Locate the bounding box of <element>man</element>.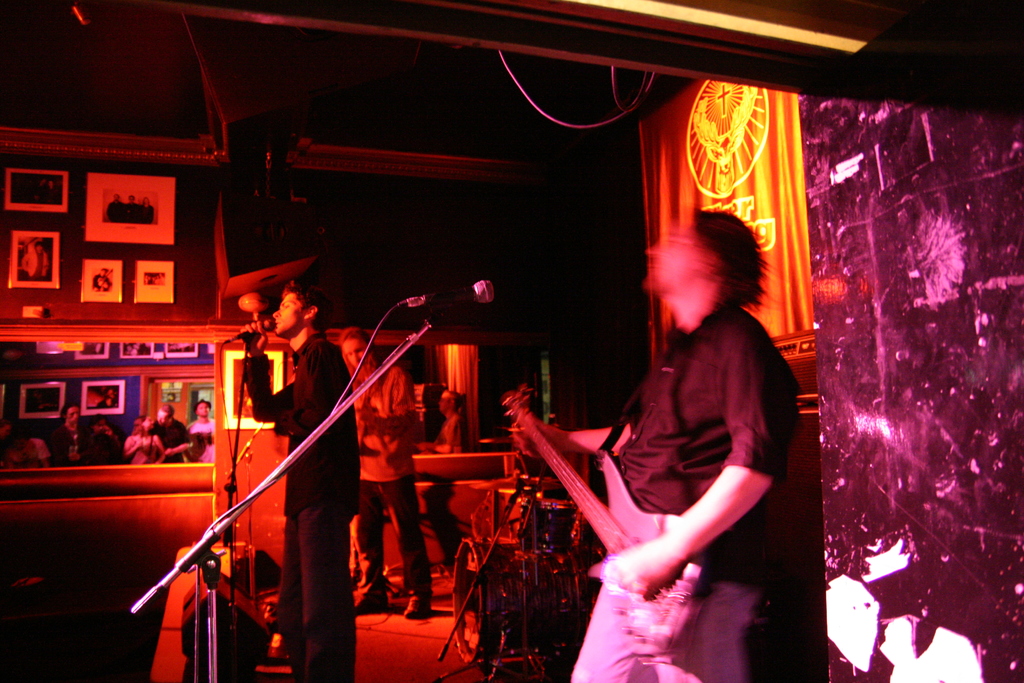
Bounding box: bbox(109, 192, 127, 220).
